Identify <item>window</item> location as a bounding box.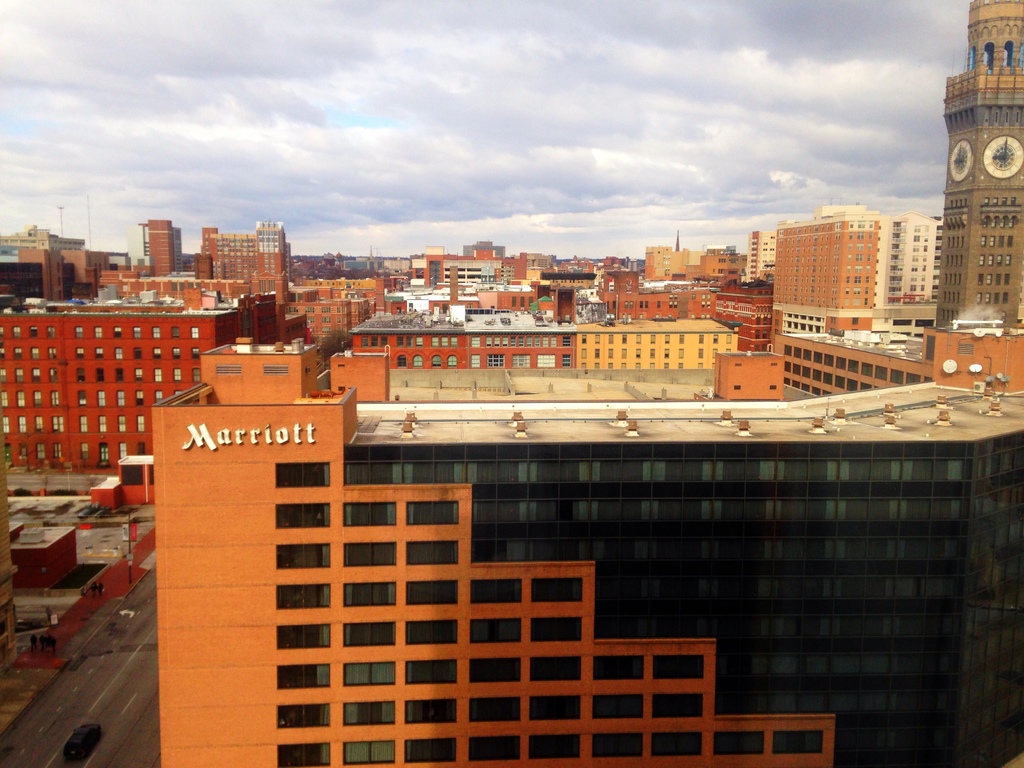
bbox(76, 327, 83, 340).
